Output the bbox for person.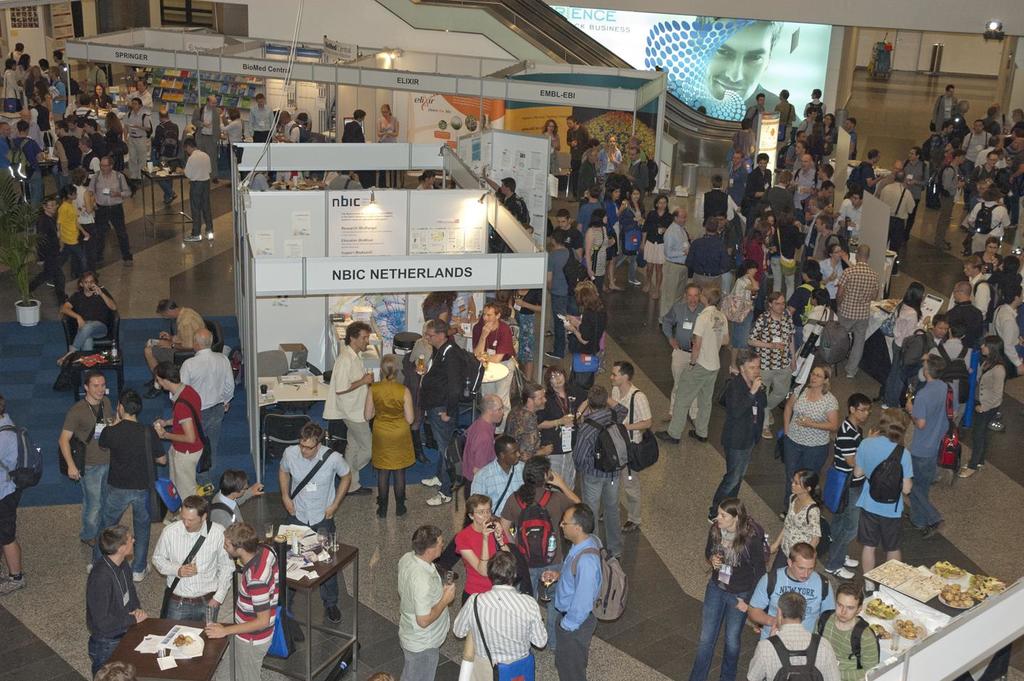
box(818, 394, 882, 582).
